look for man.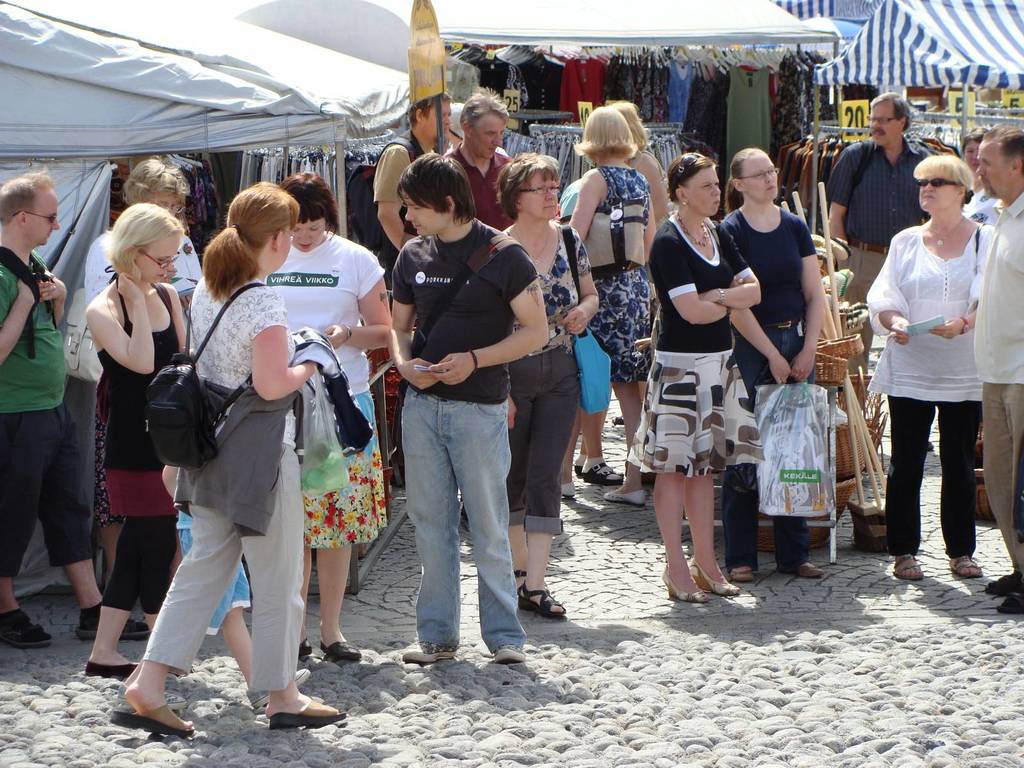
Found: [359,94,452,305].
